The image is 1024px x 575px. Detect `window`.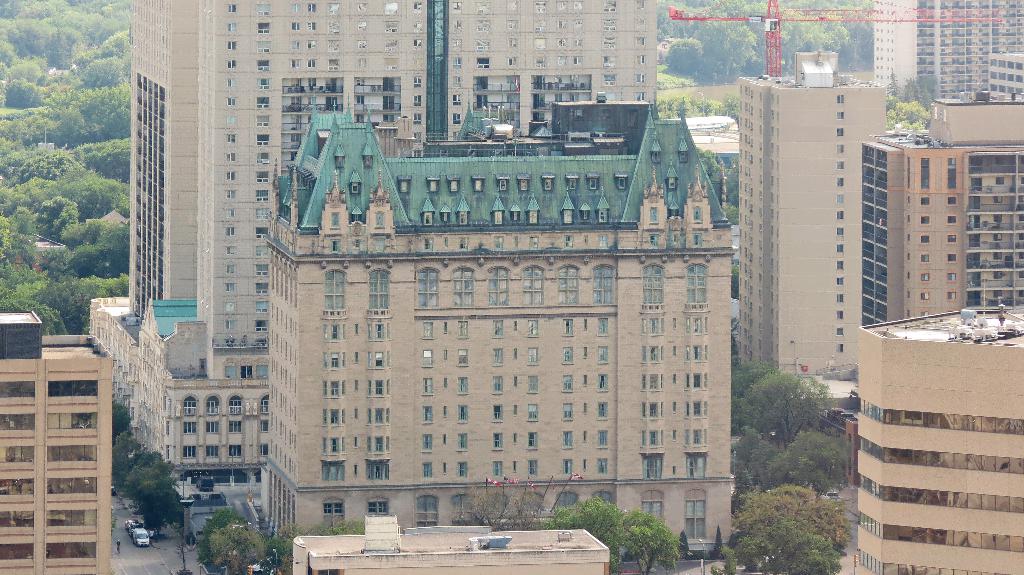
Detection: [460,320,468,339].
